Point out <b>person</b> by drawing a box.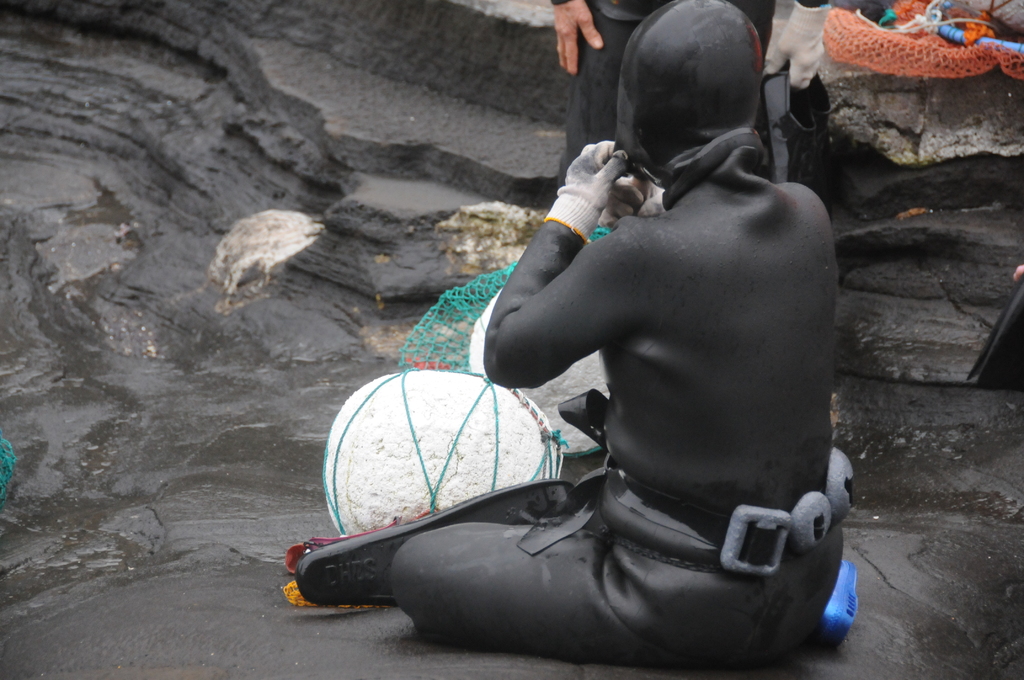
box=[553, 0, 836, 196].
